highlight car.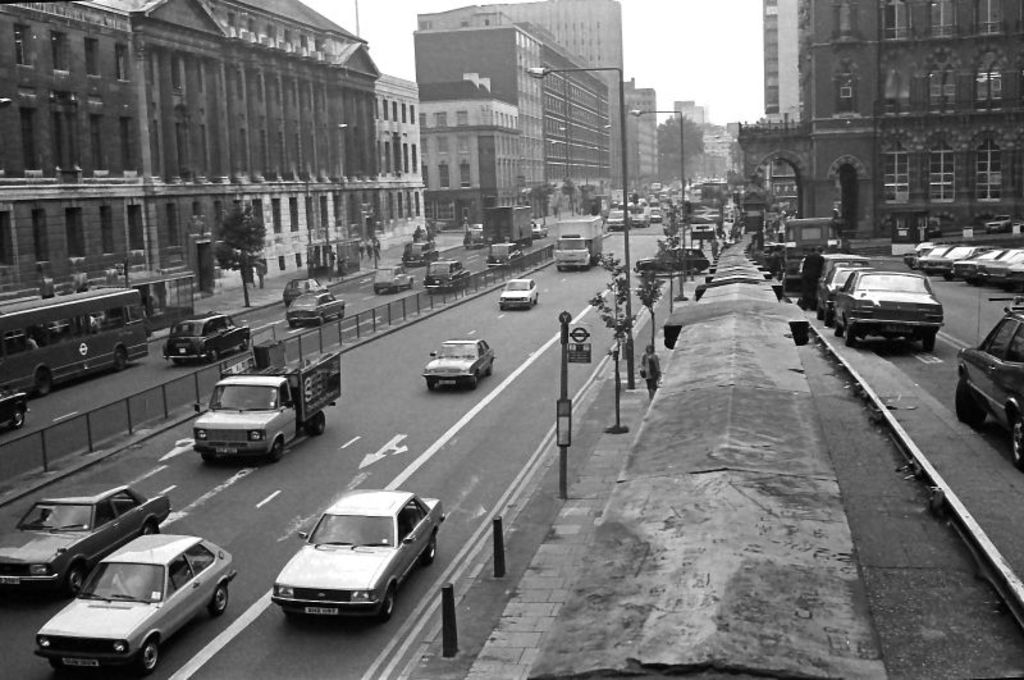
Highlighted region: bbox(253, 497, 448, 634).
